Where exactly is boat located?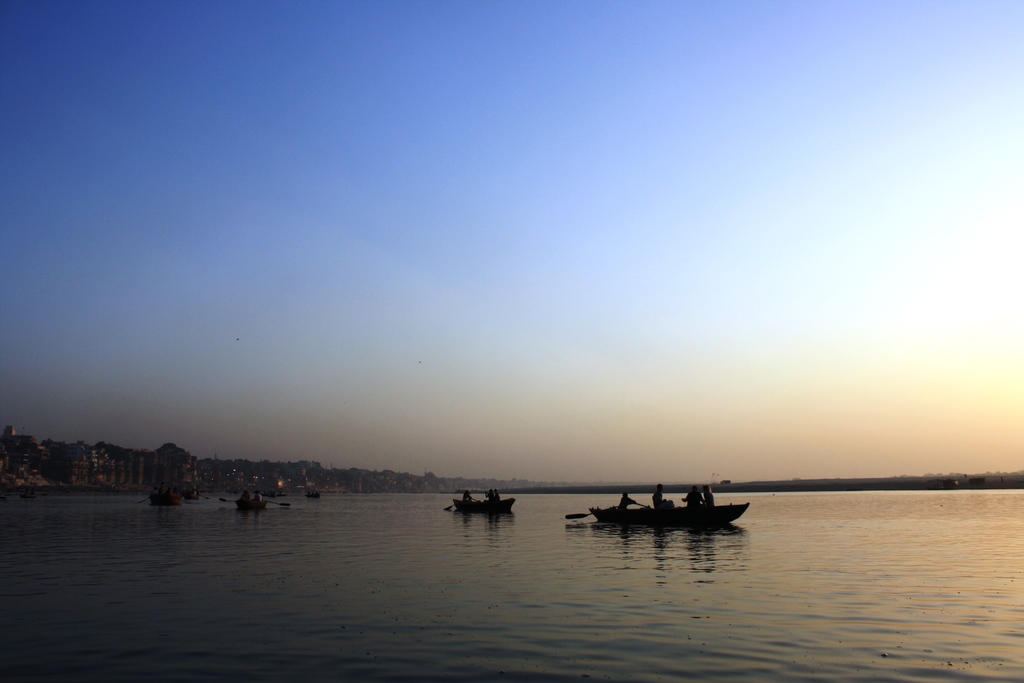
Its bounding box is pyautogui.locateOnScreen(586, 486, 746, 540).
